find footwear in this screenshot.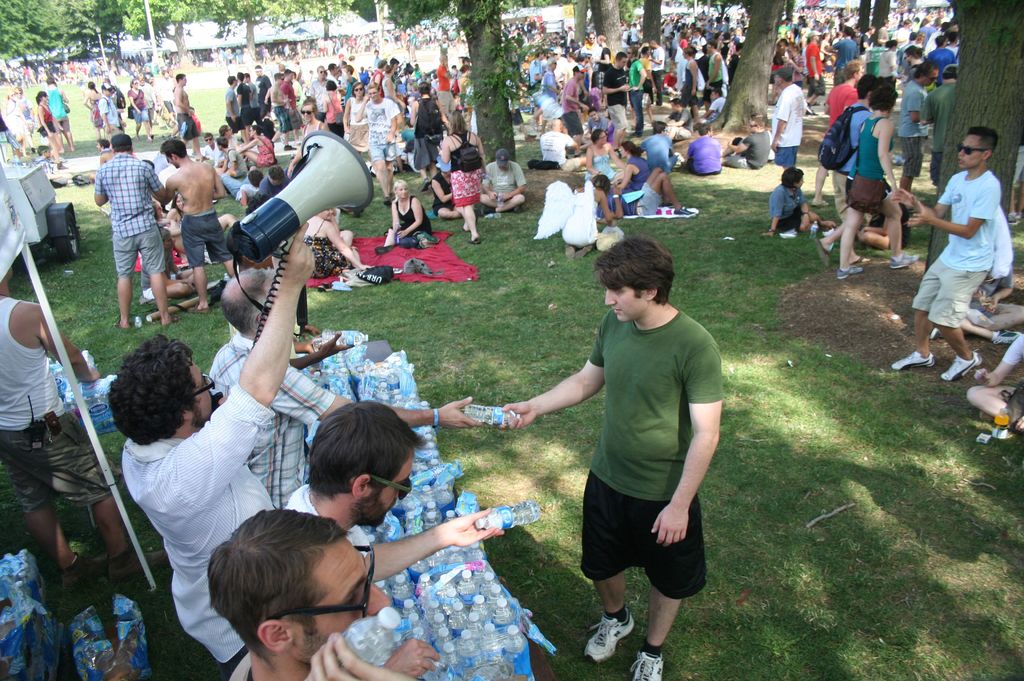
The bounding box for footwear is x1=109, y1=315, x2=127, y2=329.
